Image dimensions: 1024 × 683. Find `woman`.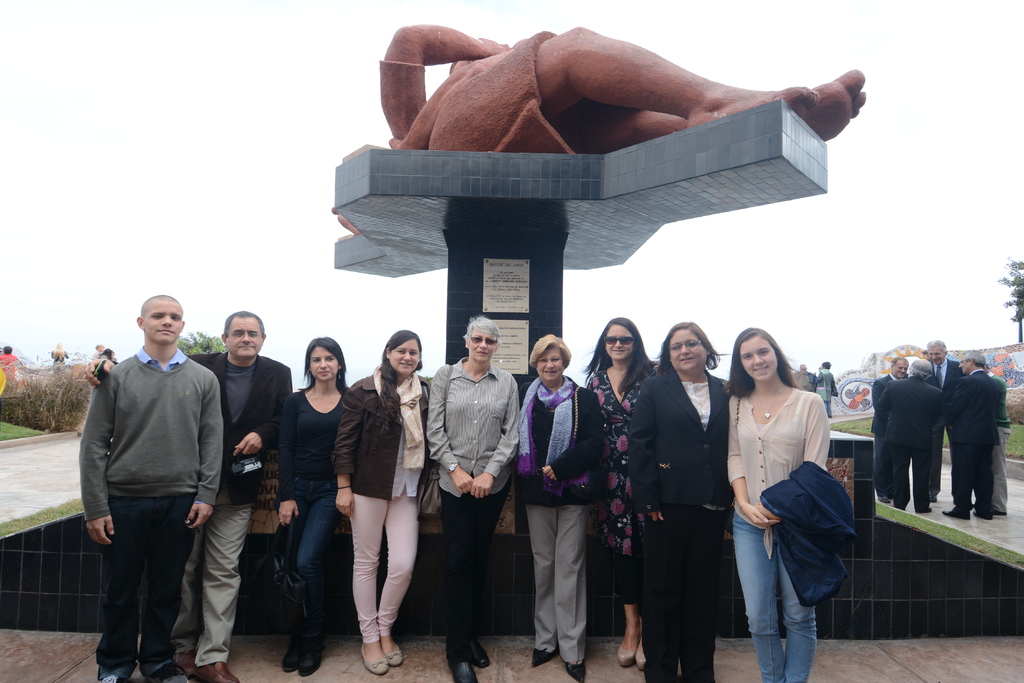
crop(719, 307, 867, 682).
